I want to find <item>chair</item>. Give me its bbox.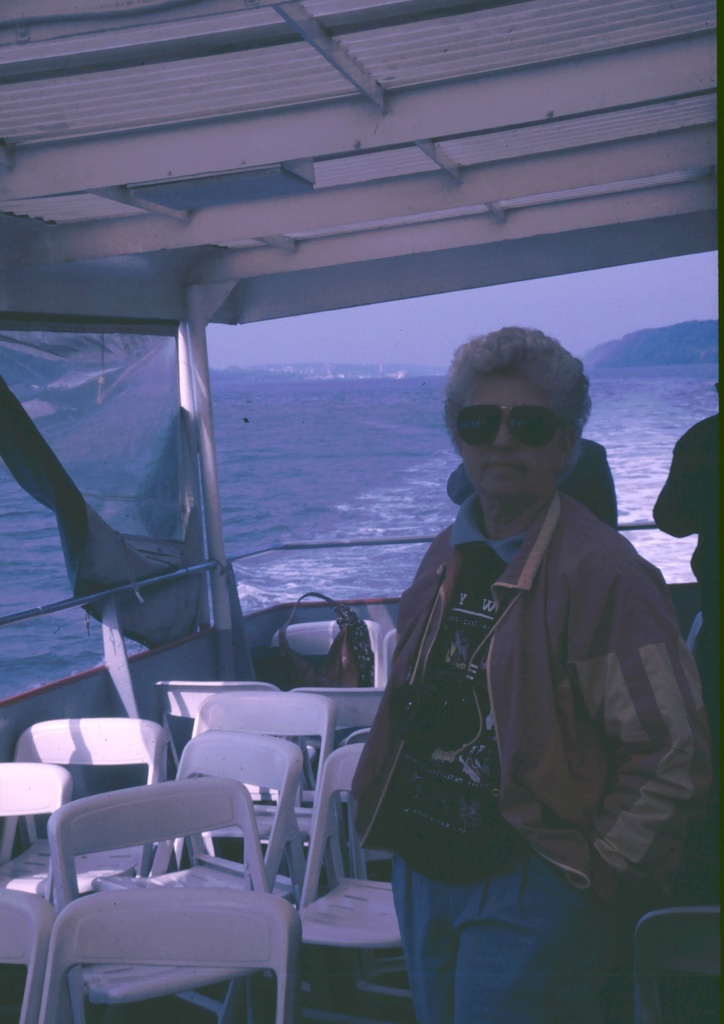
BBox(7, 715, 174, 900).
